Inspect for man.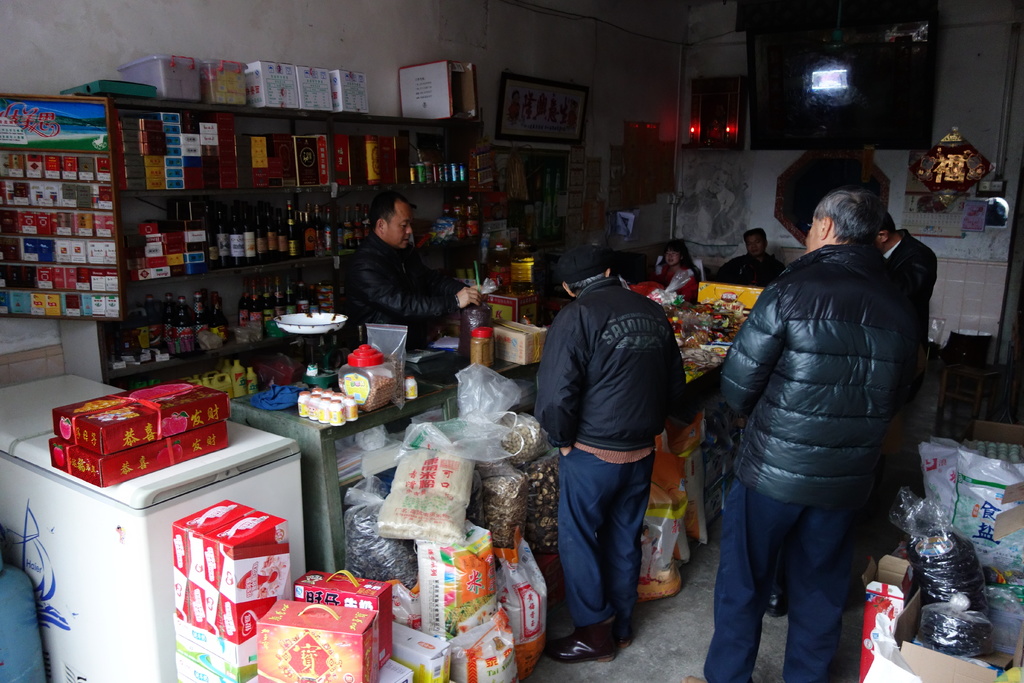
Inspection: rect(536, 240, 698, 667).
